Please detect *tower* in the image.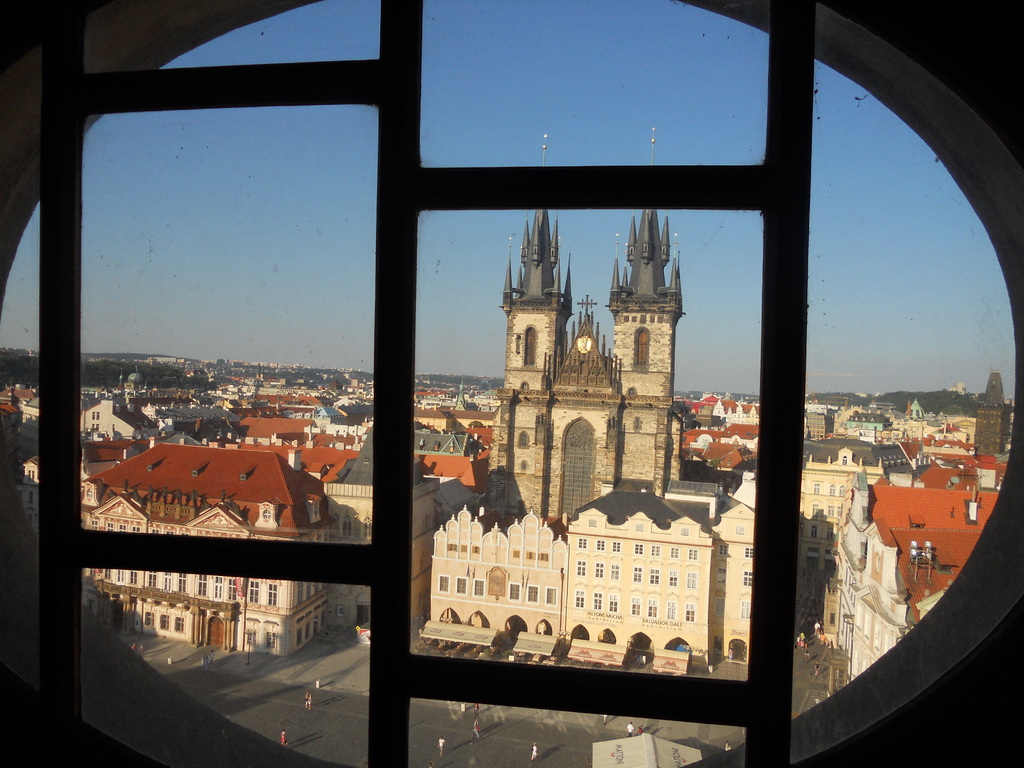
rect(482, 122, 687, 523).
